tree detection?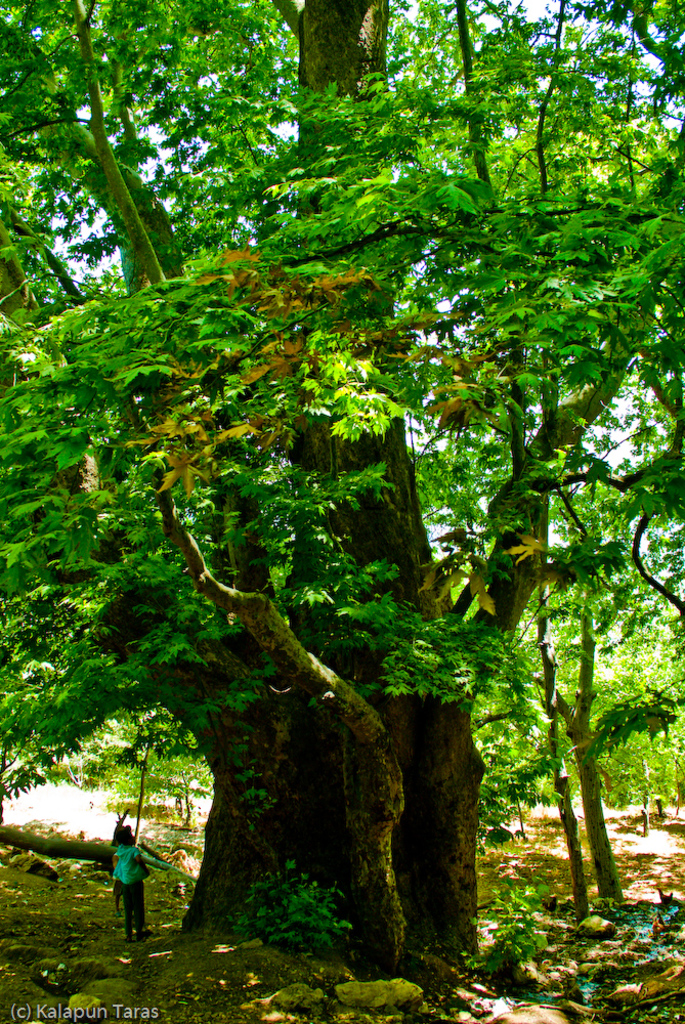
[left=0, top=4, right=671, bottom=936]
